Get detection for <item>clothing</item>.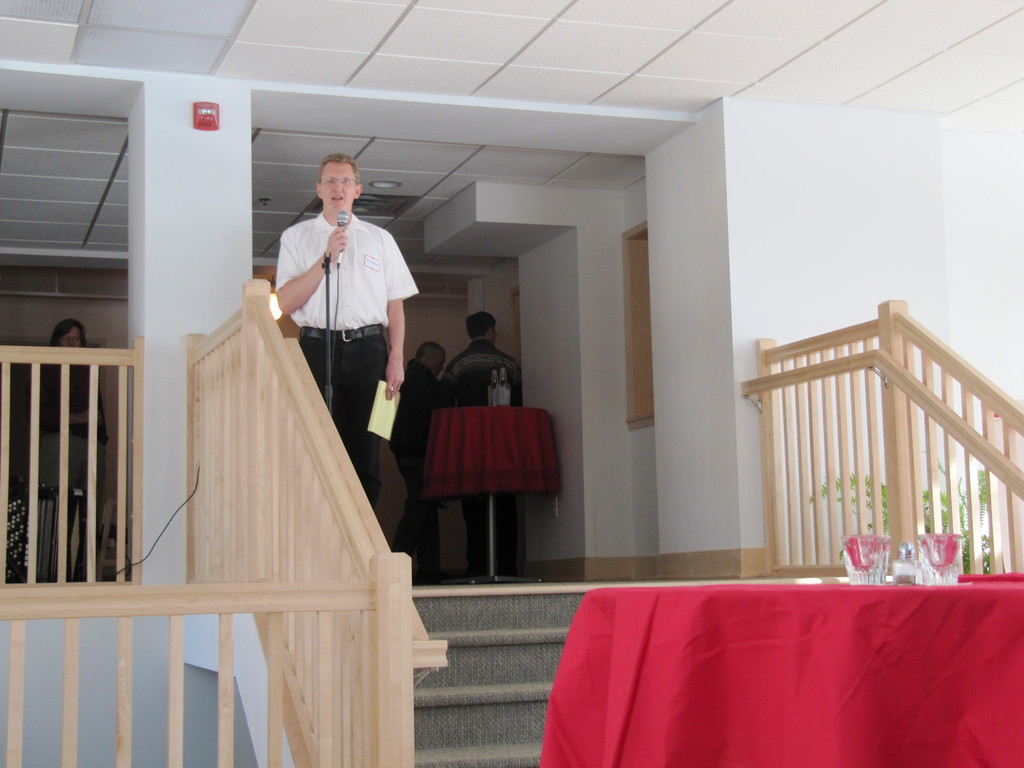
Detection: rect(32, 356, 111, 576).
